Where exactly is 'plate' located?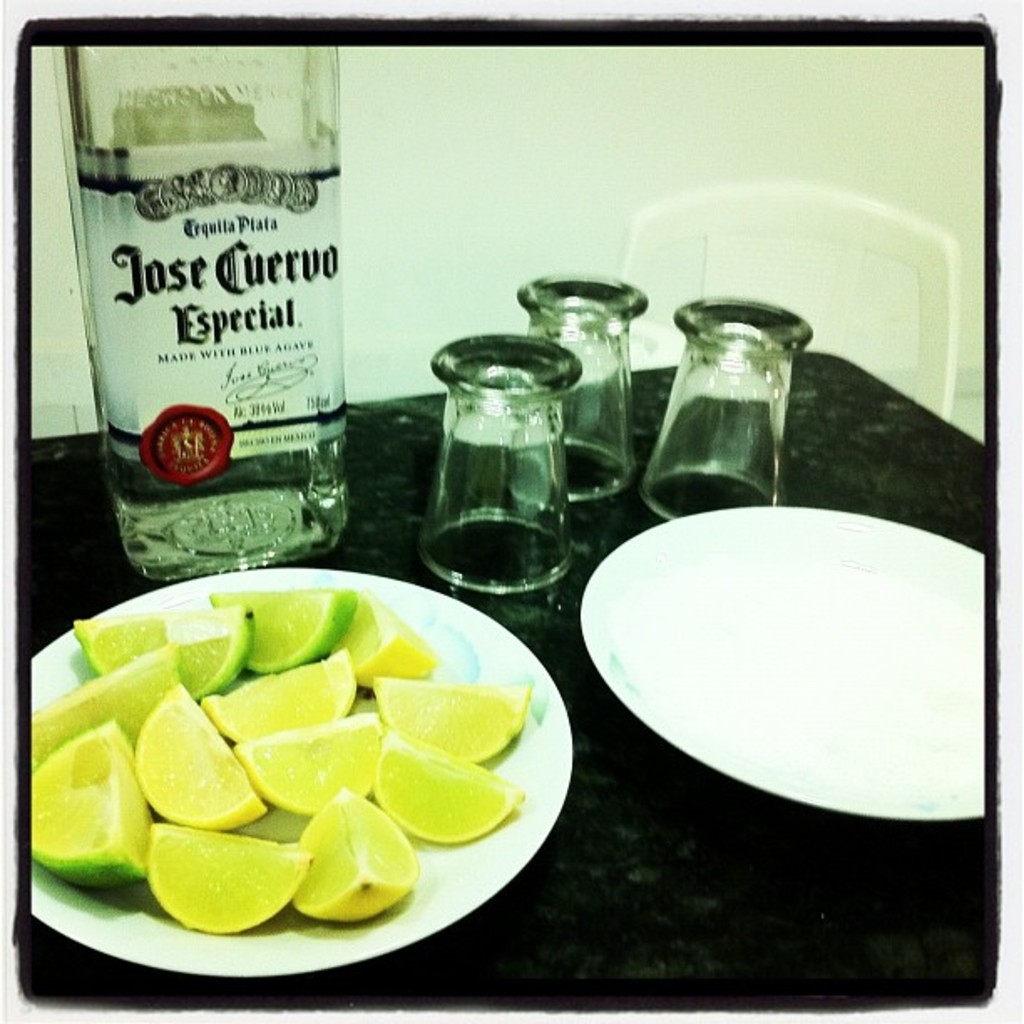
Its bounding box is l=604, t=500, r=965, b=778.
